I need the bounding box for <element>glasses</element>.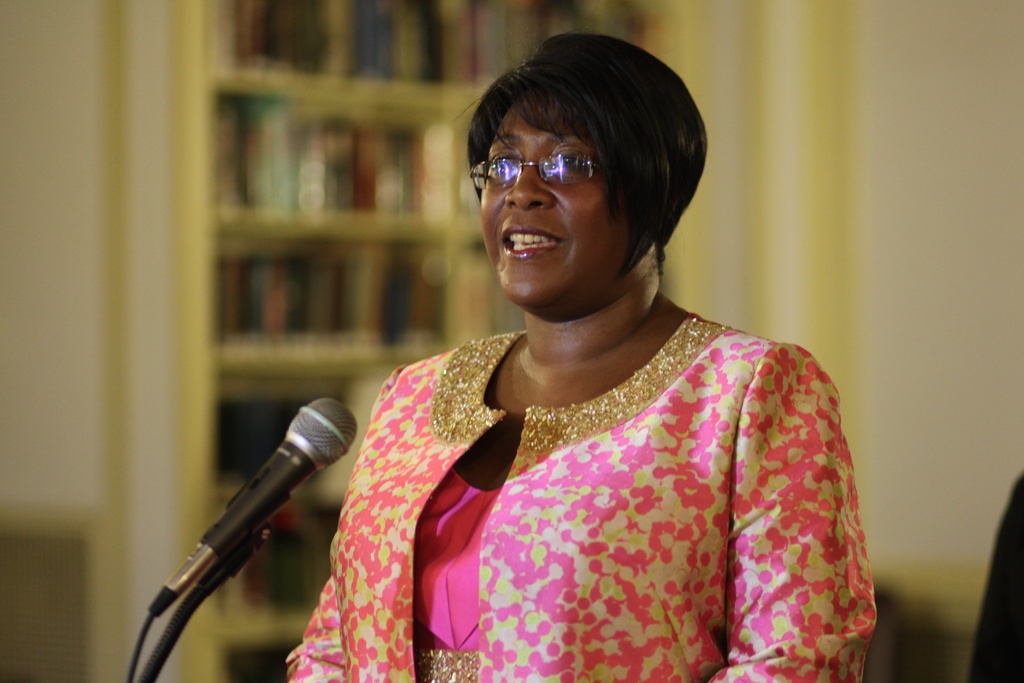
Here it is: x1=474, y1=137, x2=621, y2=187.
